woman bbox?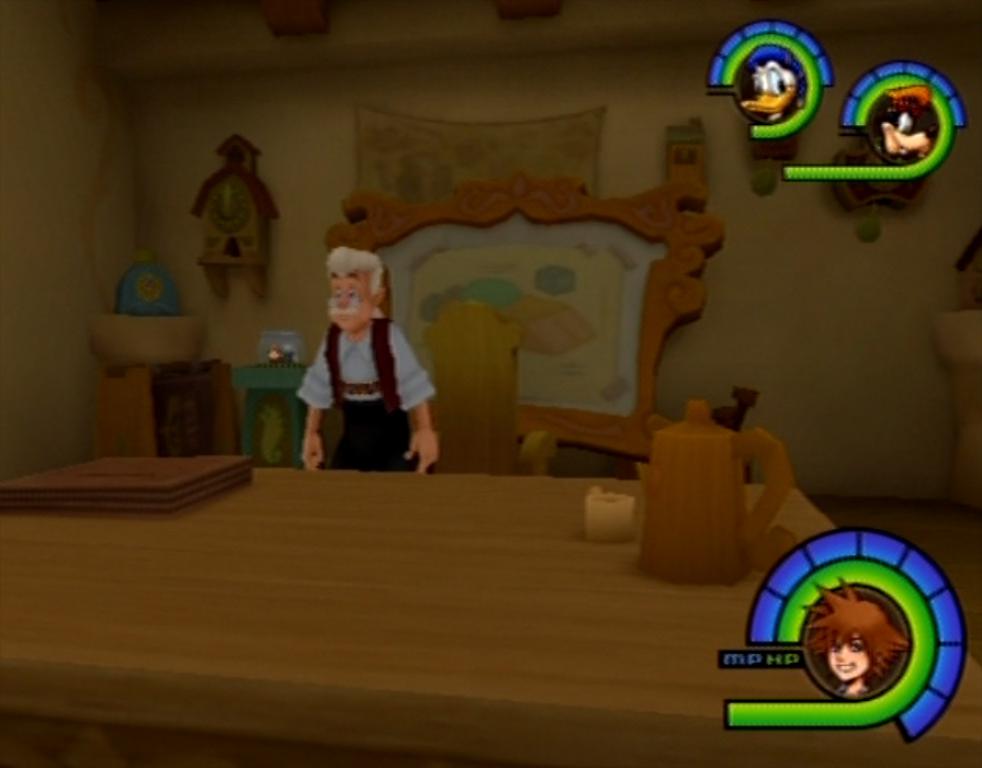
(793, 571, 908, 697)
